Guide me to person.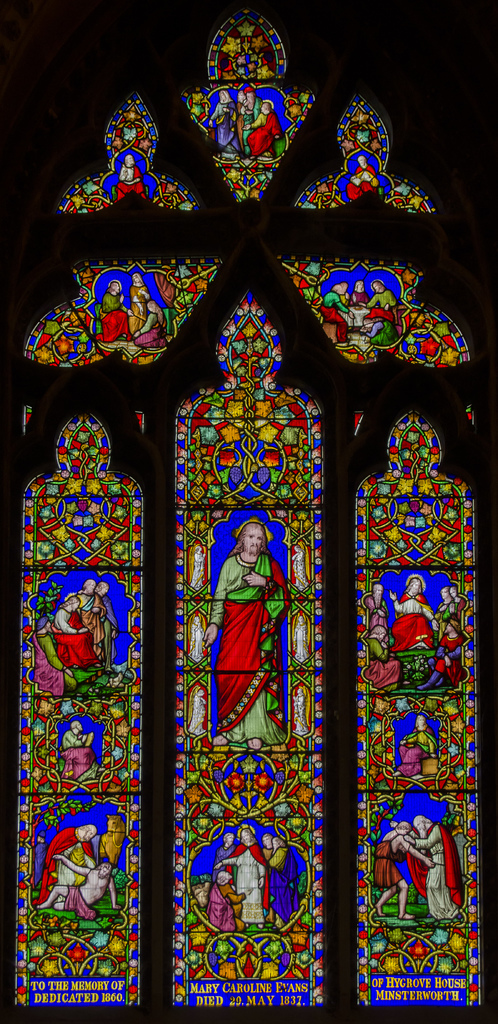
Guidance: (210,87,282,169).
